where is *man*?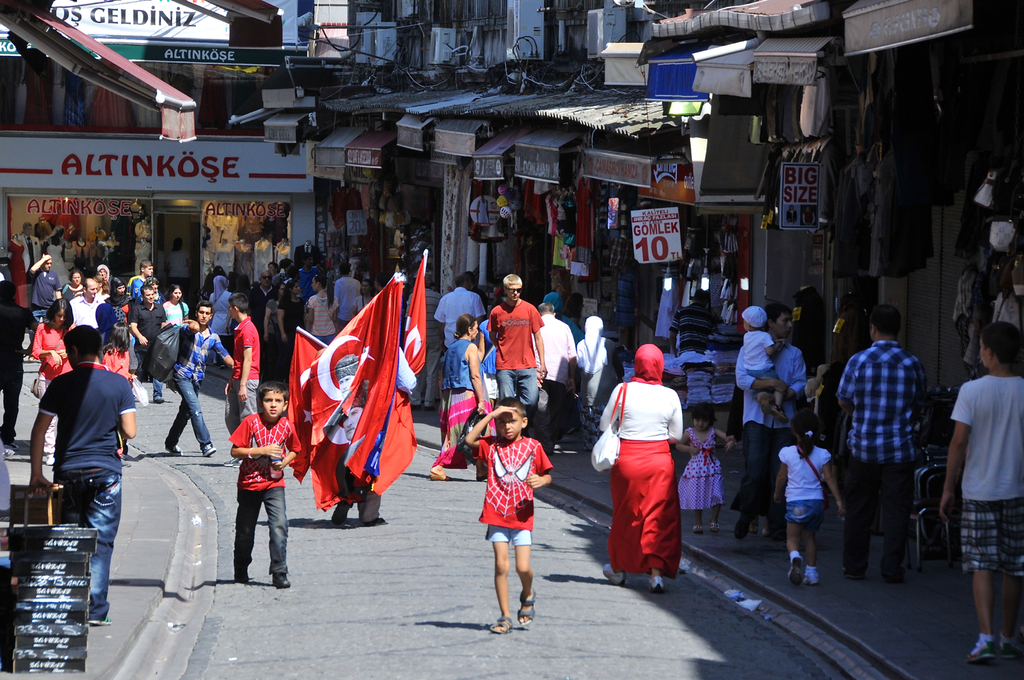
l=430, t=271, r=485, b=350.
